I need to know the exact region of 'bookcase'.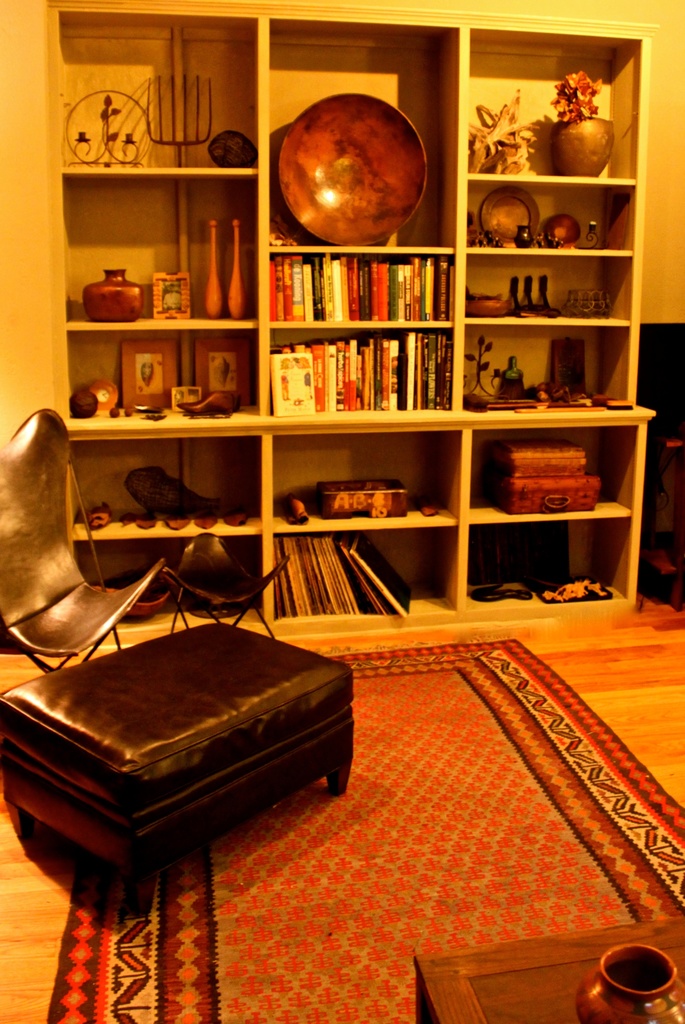
Region: {"left": 54, "top": 4, "right": 656, "bottom": 611}.
